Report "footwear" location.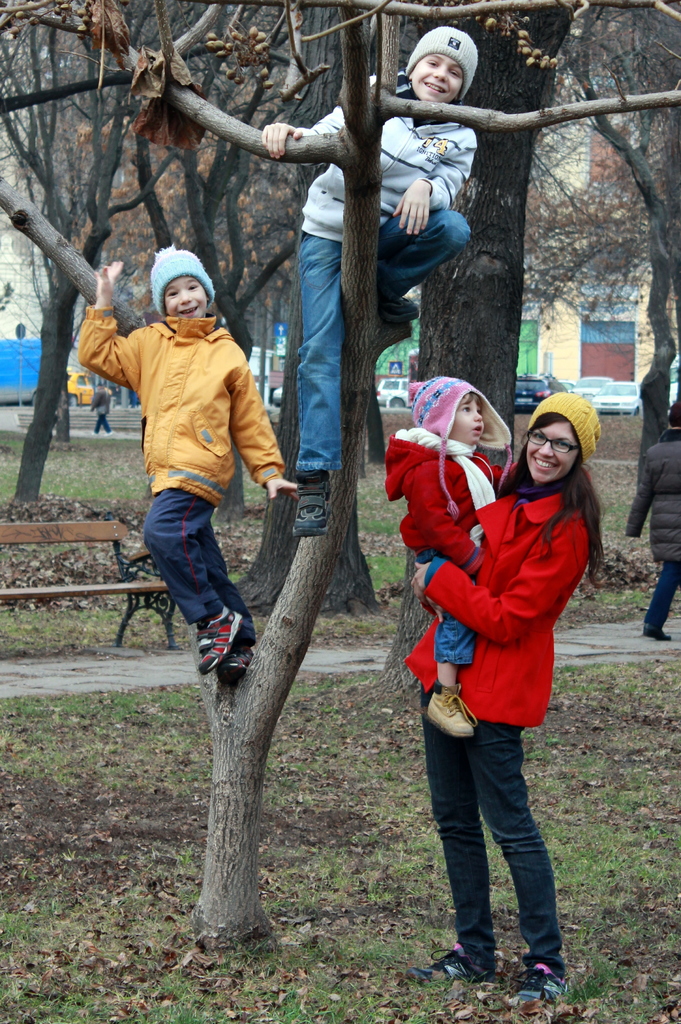
Report: 186:595:244:683.
